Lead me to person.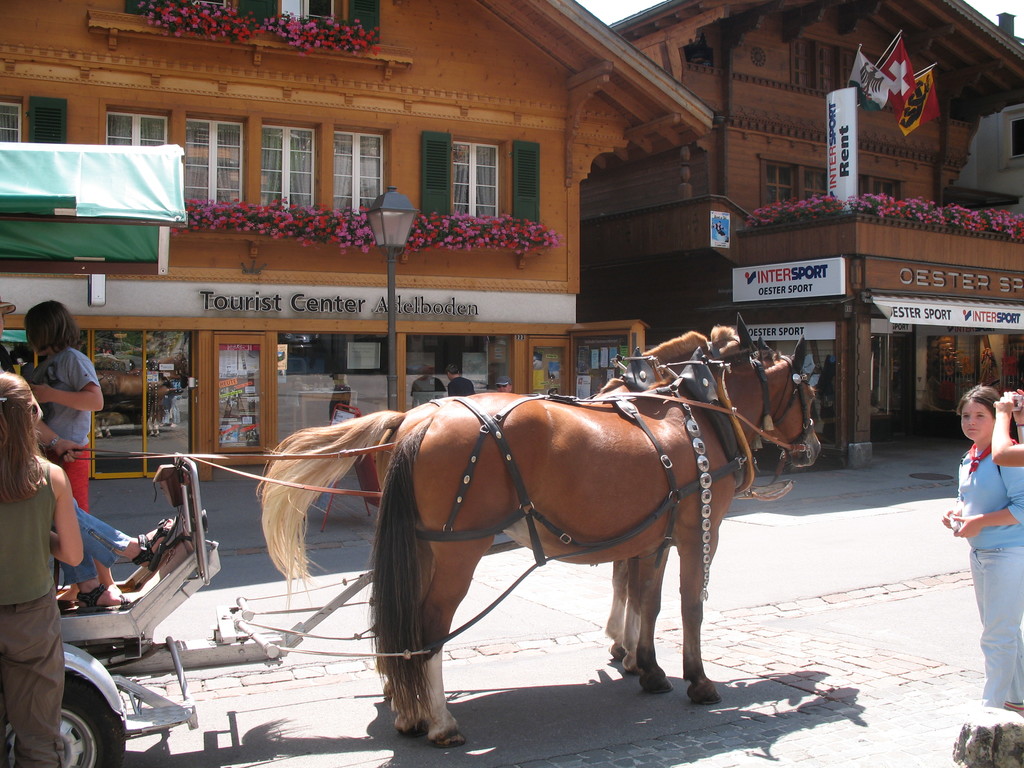
Lead to locate(19, 299, 104, 611).
